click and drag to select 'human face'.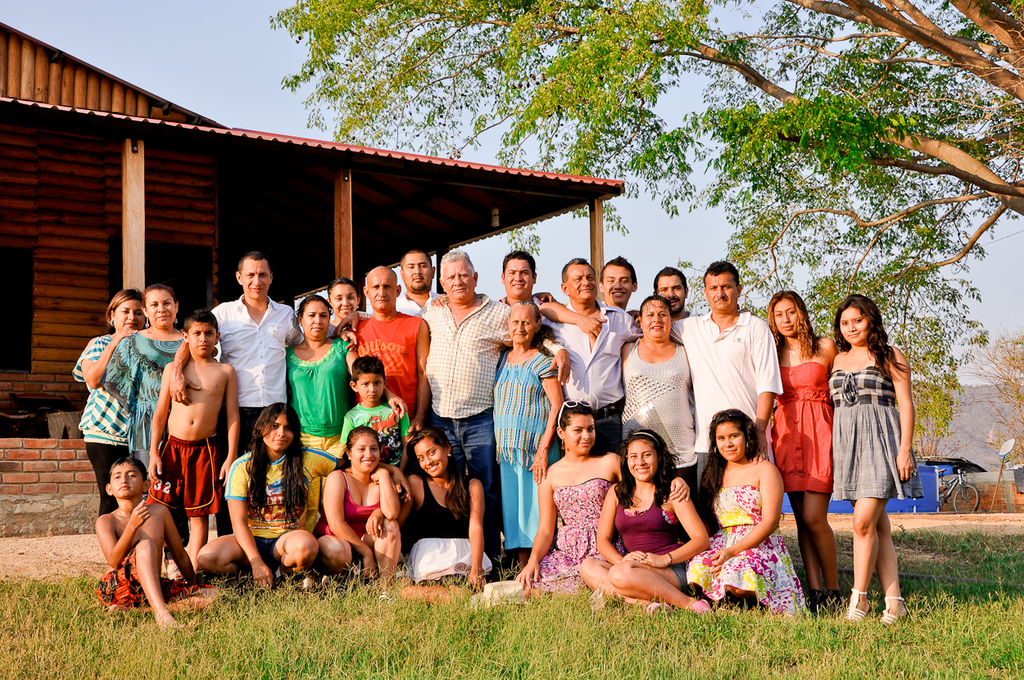
Selection: BBox(401, 254, 431, 289).
